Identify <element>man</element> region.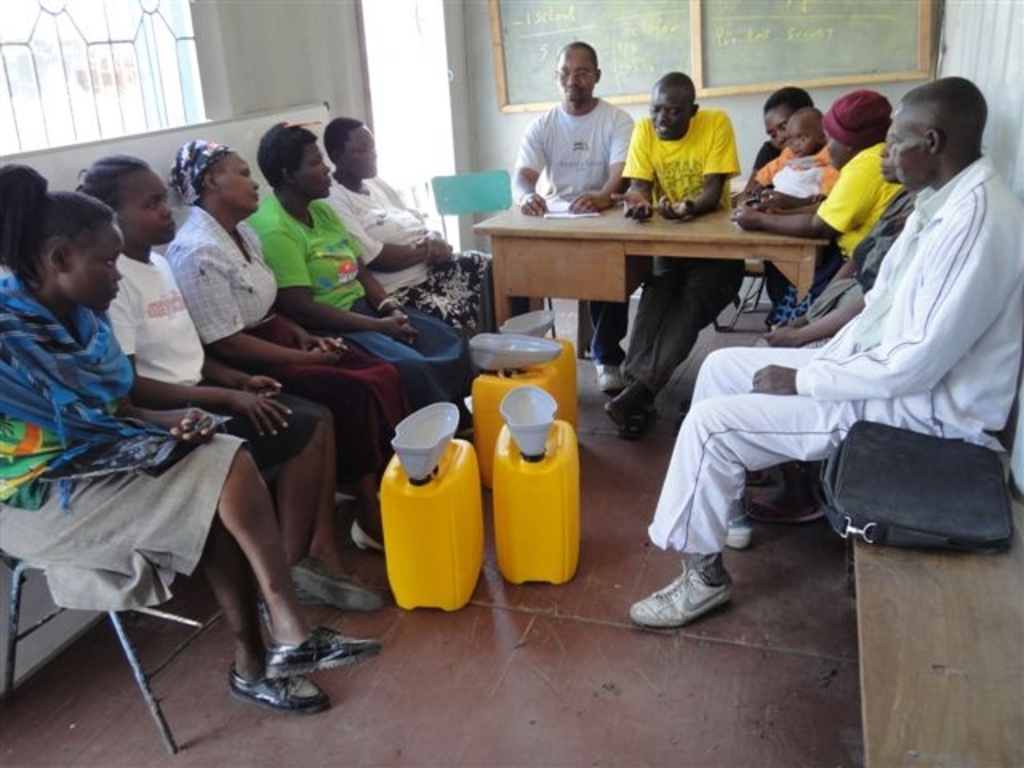
Region: crop(656, 107, 990, 589).
